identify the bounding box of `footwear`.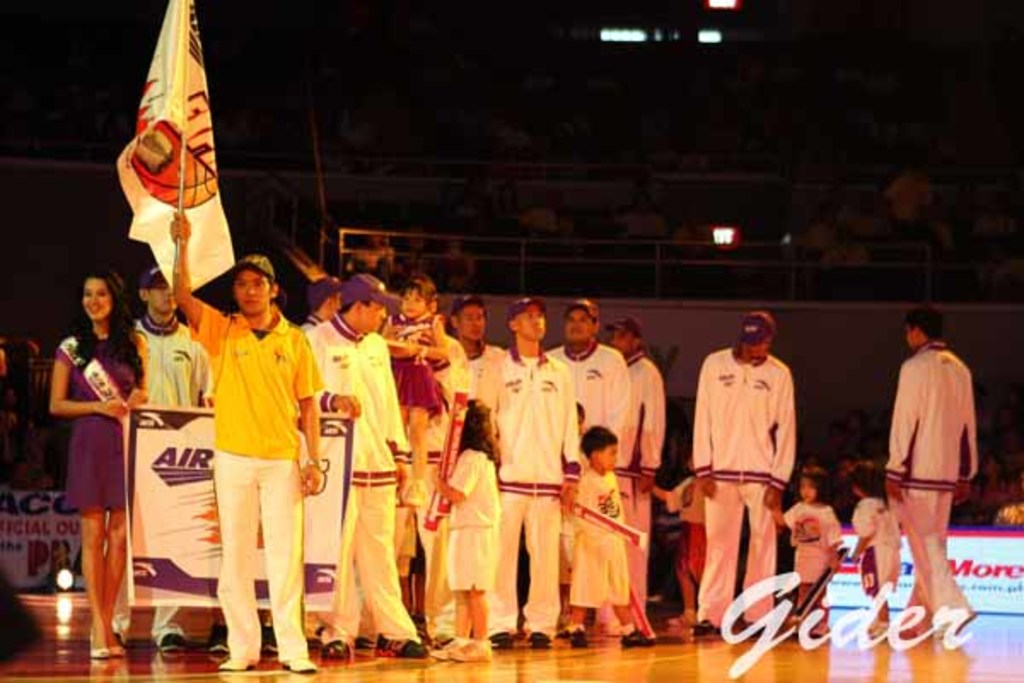
(398, 642, 425, 663).
